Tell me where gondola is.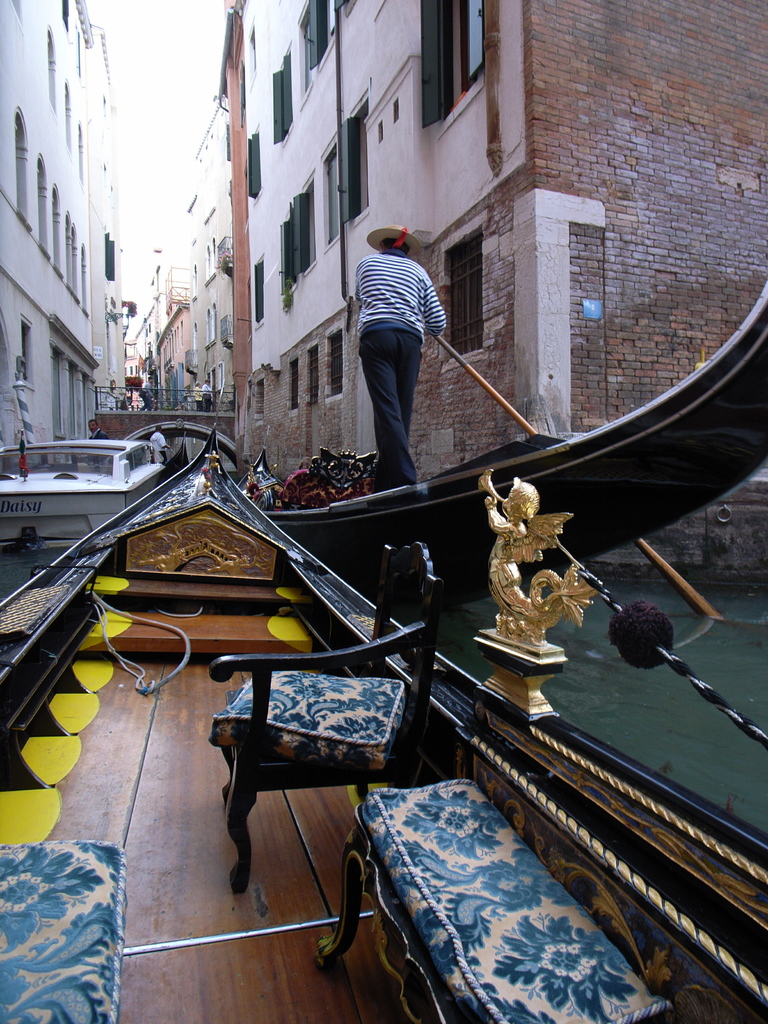
gondola is at 236/280/767/609.
